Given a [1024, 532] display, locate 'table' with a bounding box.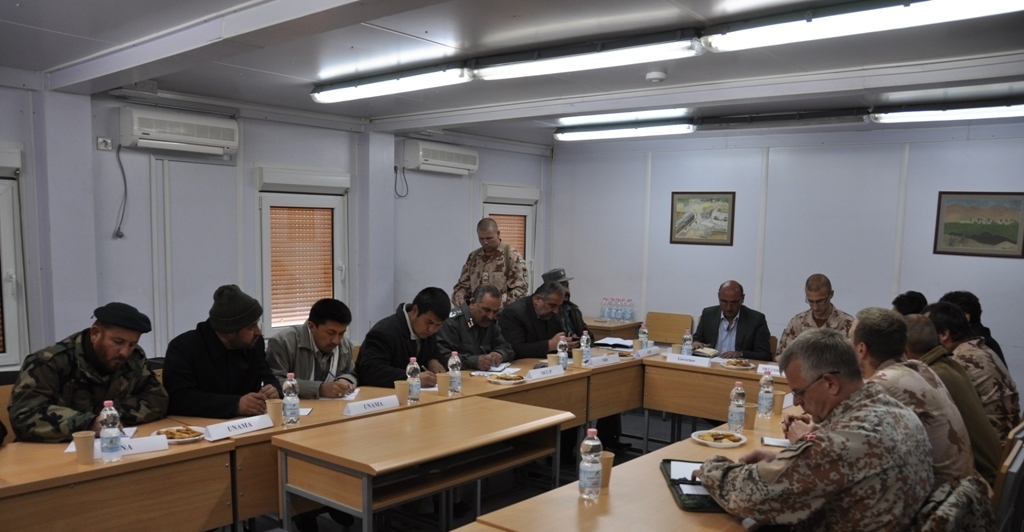
Located: BBox(393, 355, 590, 481).
